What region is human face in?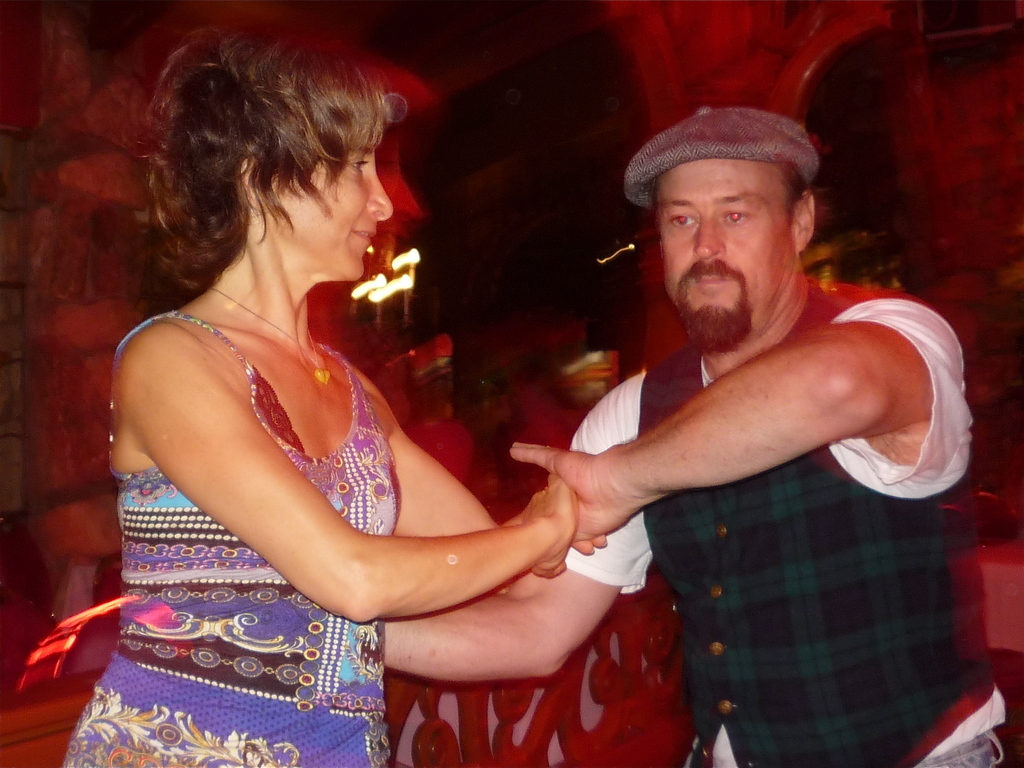
[659, 157, 801, 344].
